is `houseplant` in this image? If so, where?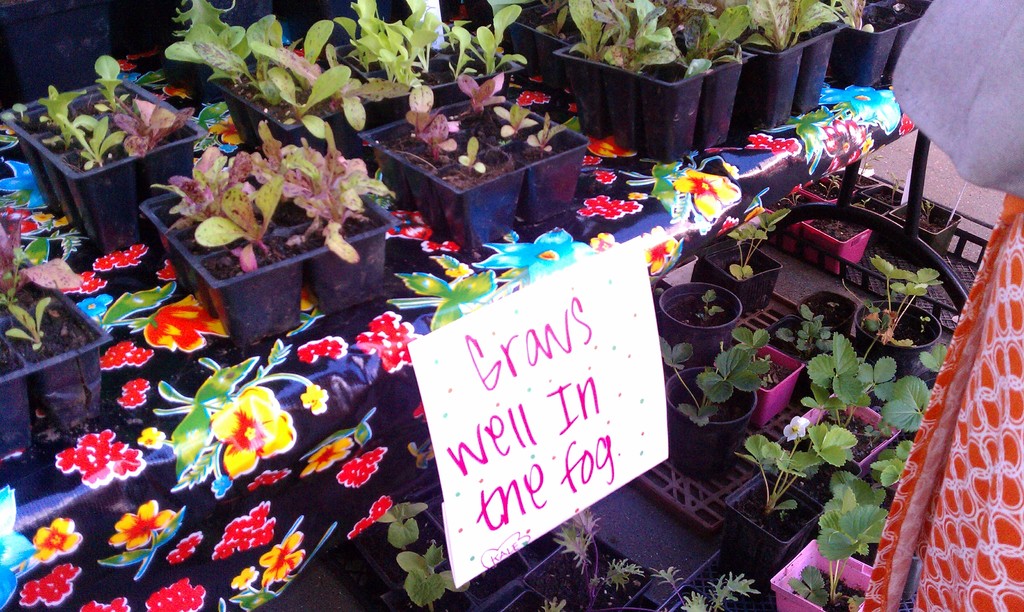
Yes, at [x1=658, y1=0, x2=849, y2=150].
